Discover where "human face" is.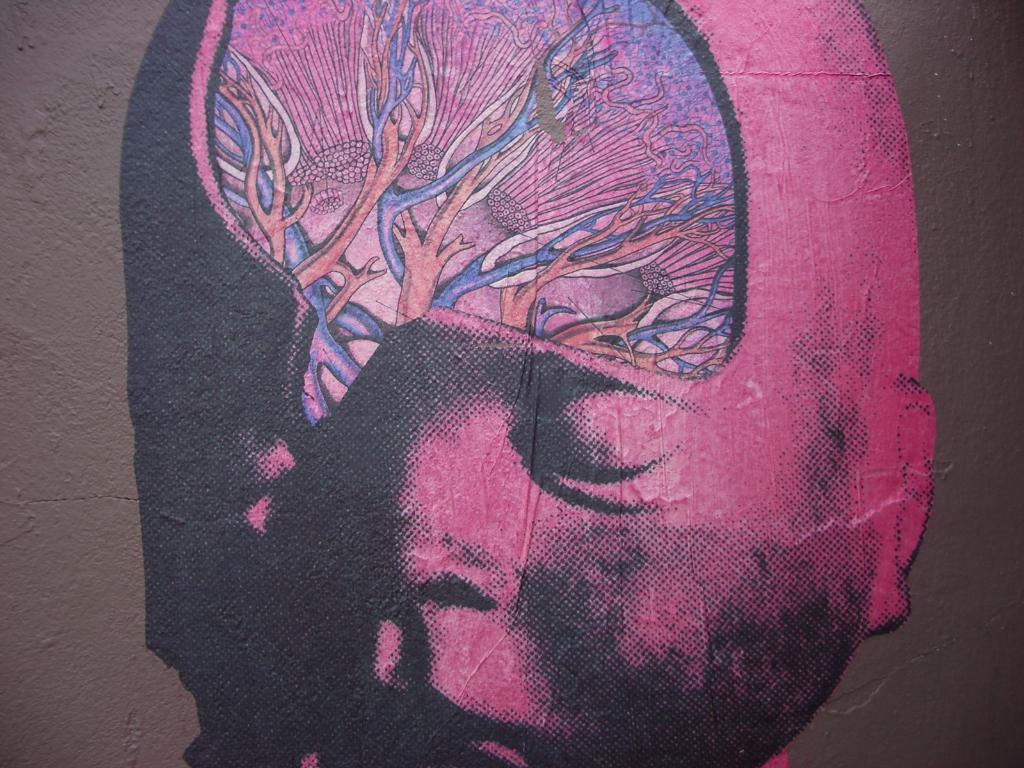
Discovered at select_region(246, 0, 871, 767).
